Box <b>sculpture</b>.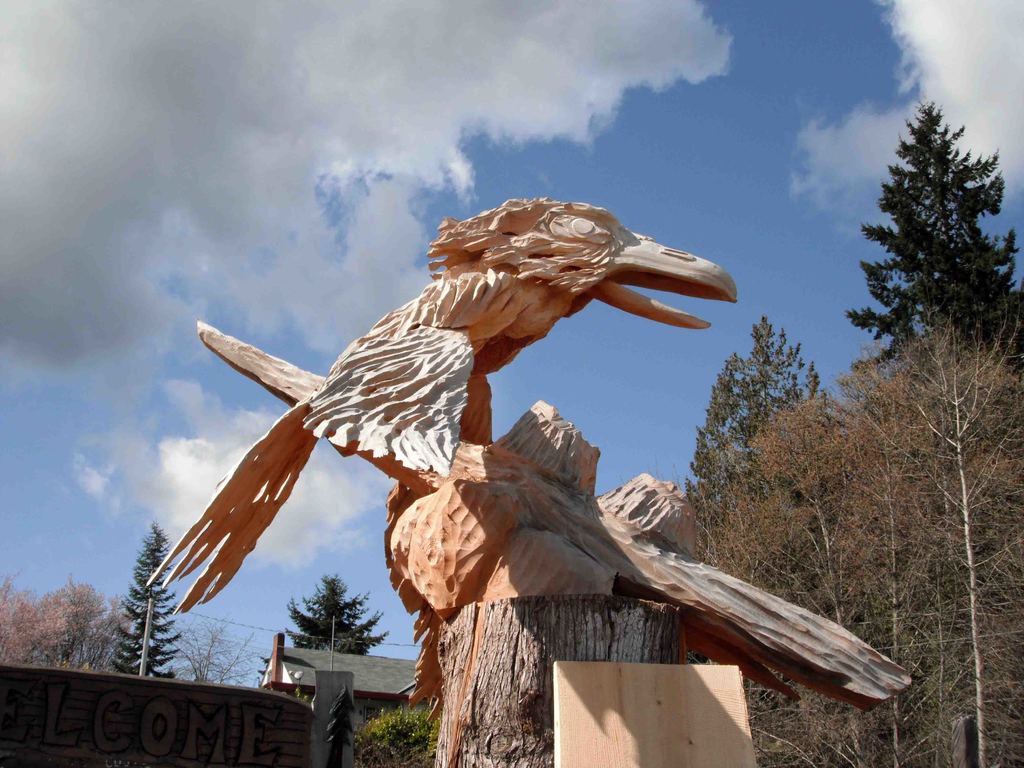
locate(207, 209, 887, 731).
